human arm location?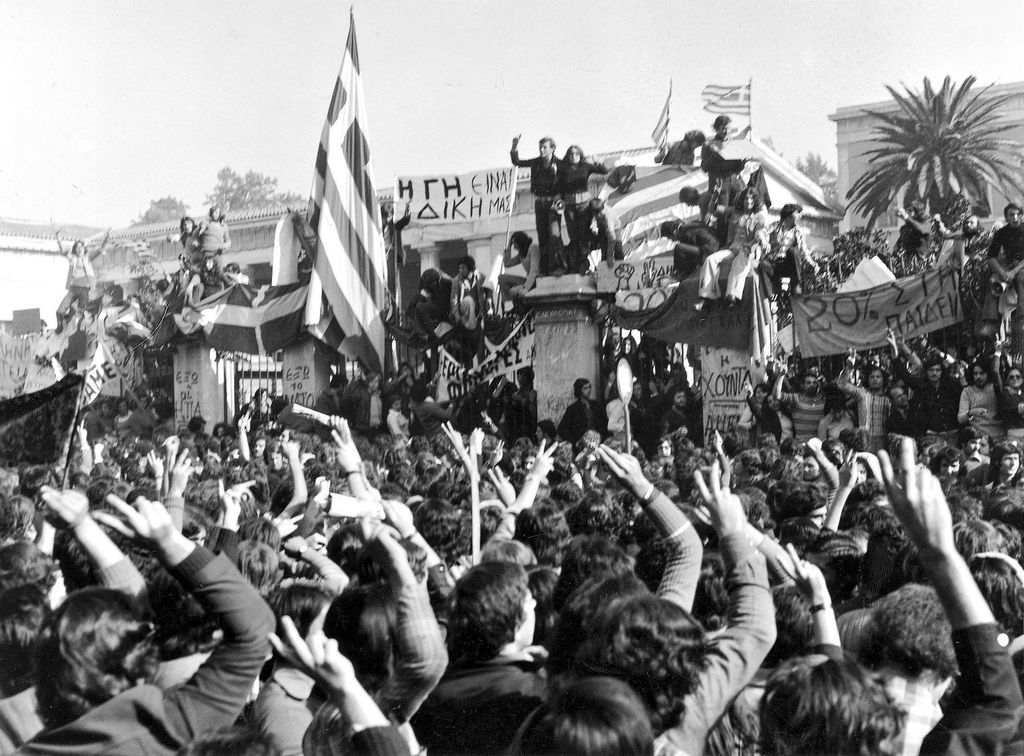
(330, 427, 372, 497)
